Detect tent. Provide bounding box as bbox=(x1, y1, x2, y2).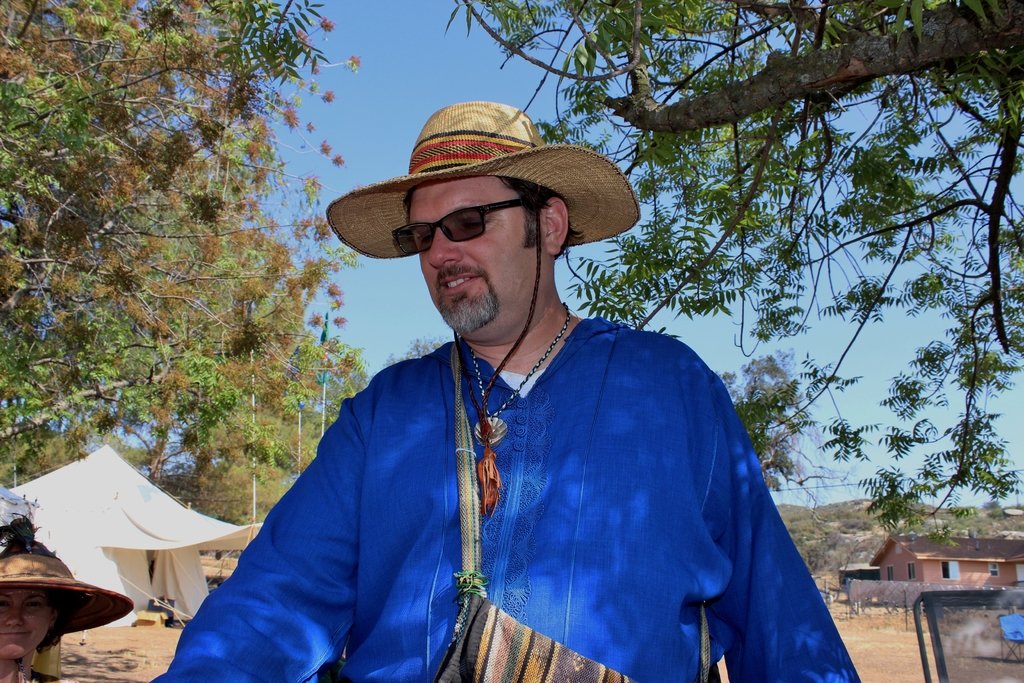
bbox=(17, 462, 248, 621).
